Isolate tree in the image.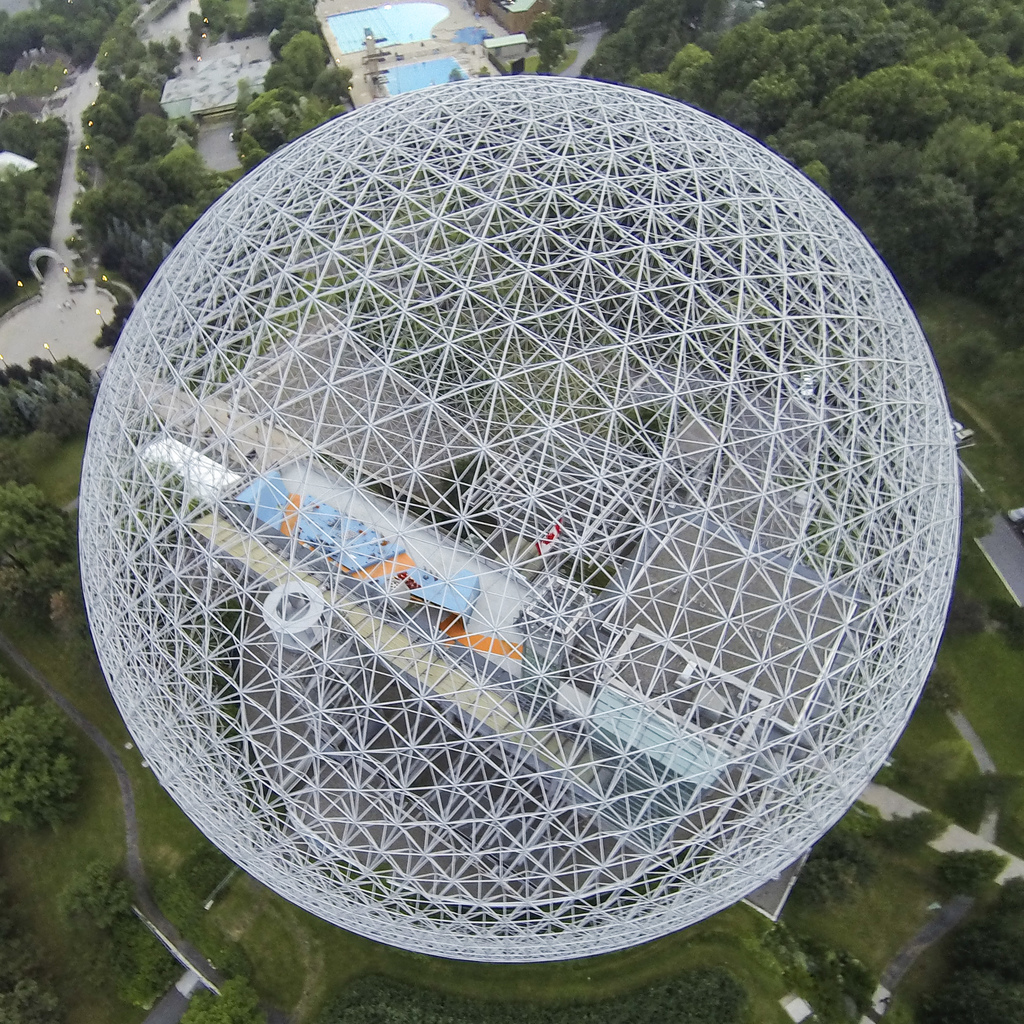
Isolated region: 891/739/973/781.
